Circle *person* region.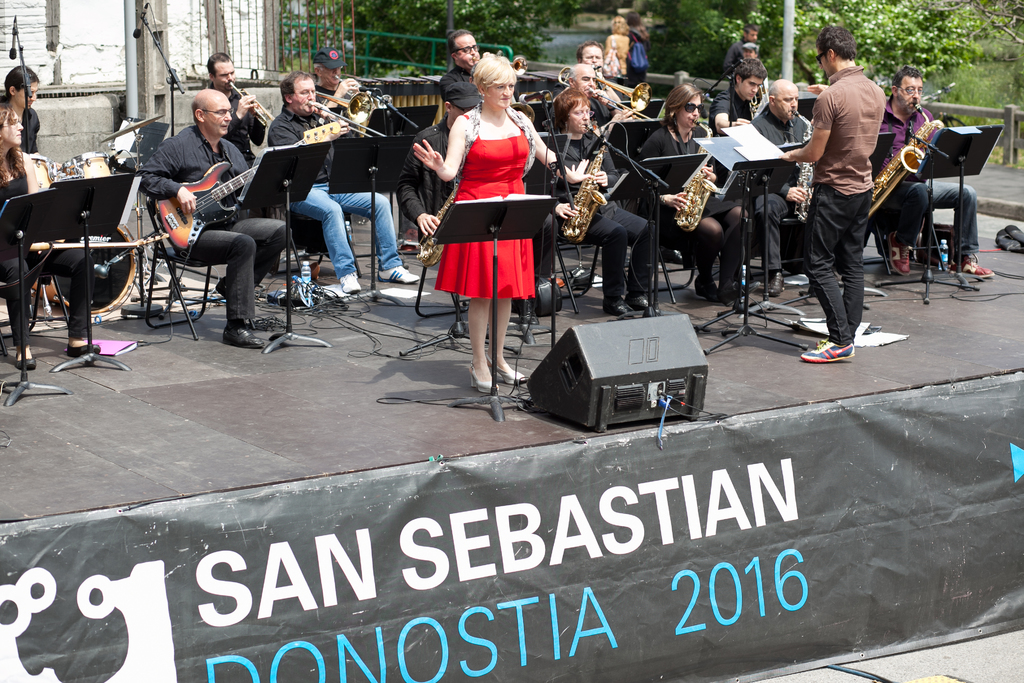
Region: 605 20 634 76.
